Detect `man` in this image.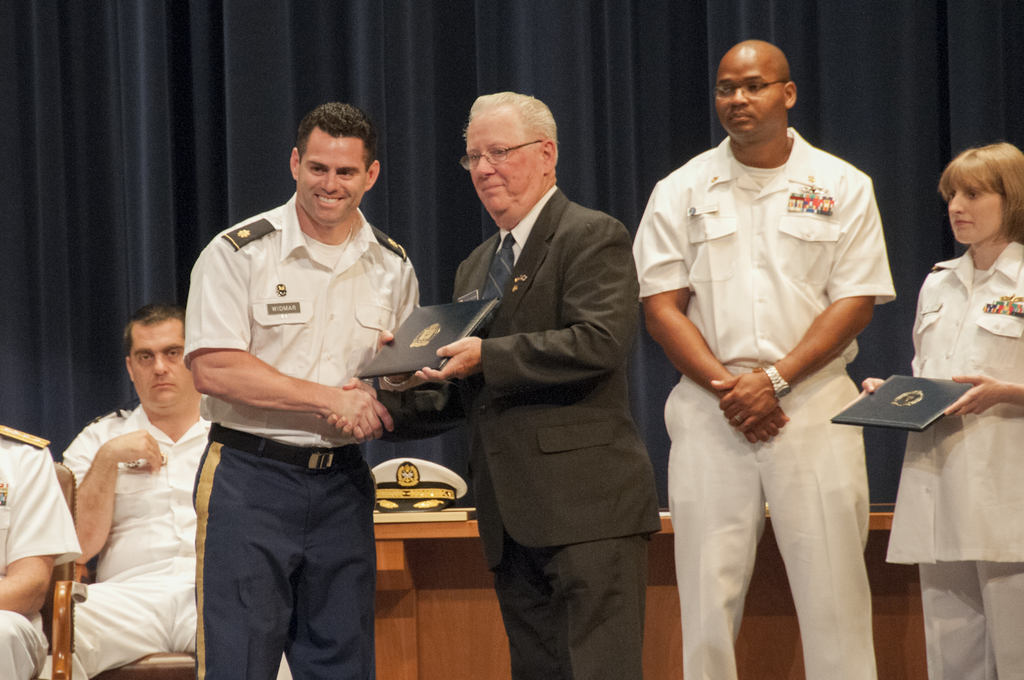
Detection: [x1=0, y1=420, x2=84, y2=679].
